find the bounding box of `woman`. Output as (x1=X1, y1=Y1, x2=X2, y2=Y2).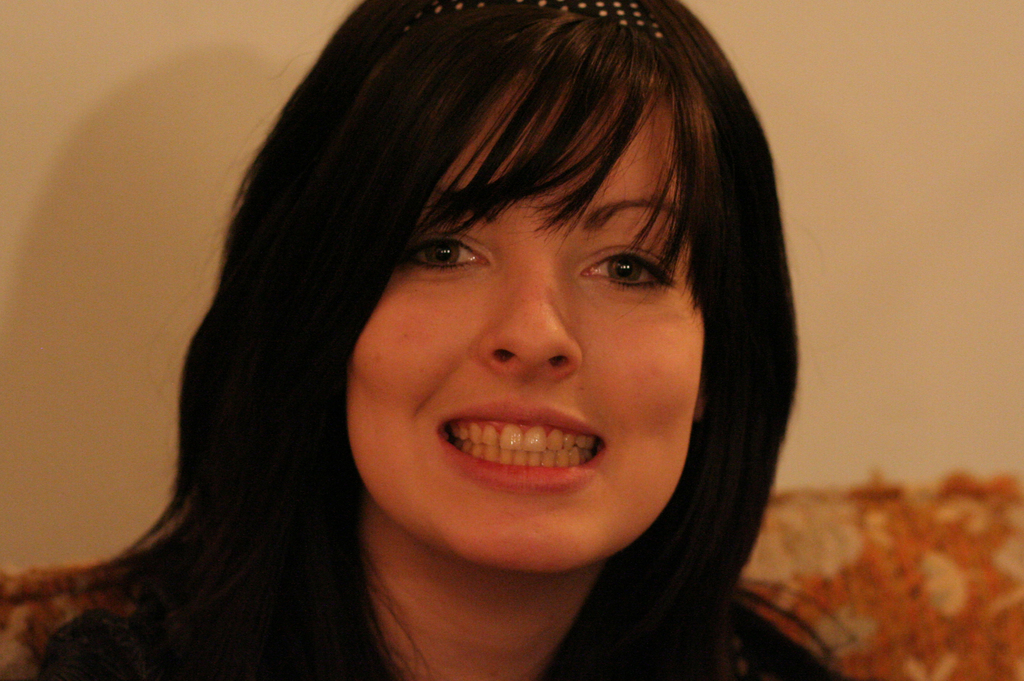
(x1=0, y1=0, x2=853, y2=680).
